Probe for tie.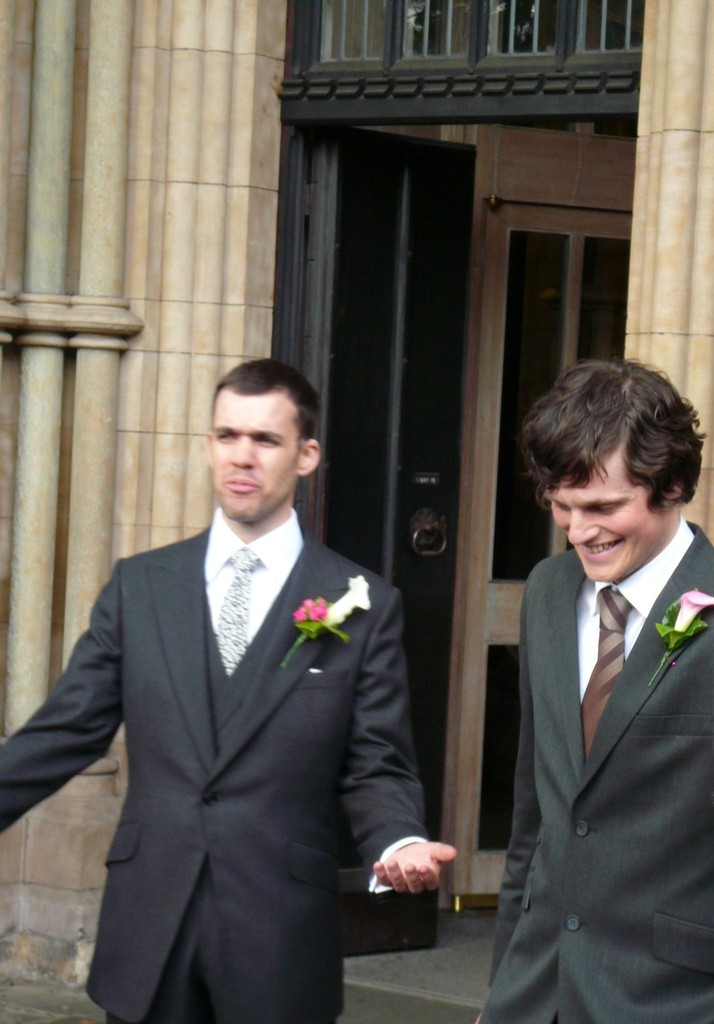
Probe result: [left=213, top=552, right=256, bottom=678].
